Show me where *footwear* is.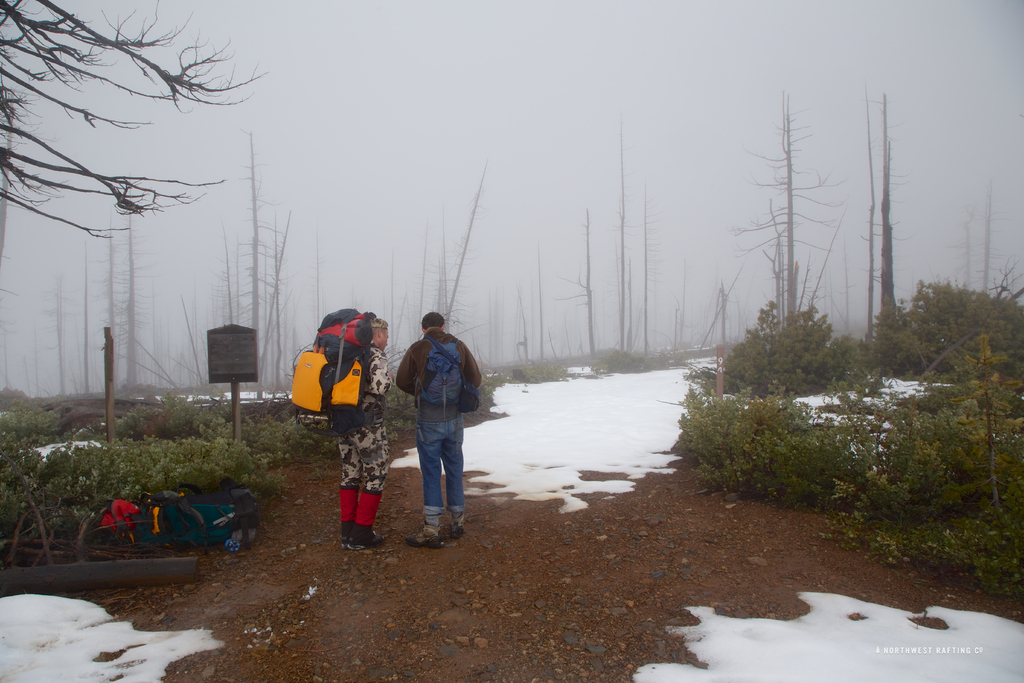
*footwear* is at bbox=[344, 483, 381, 548].
